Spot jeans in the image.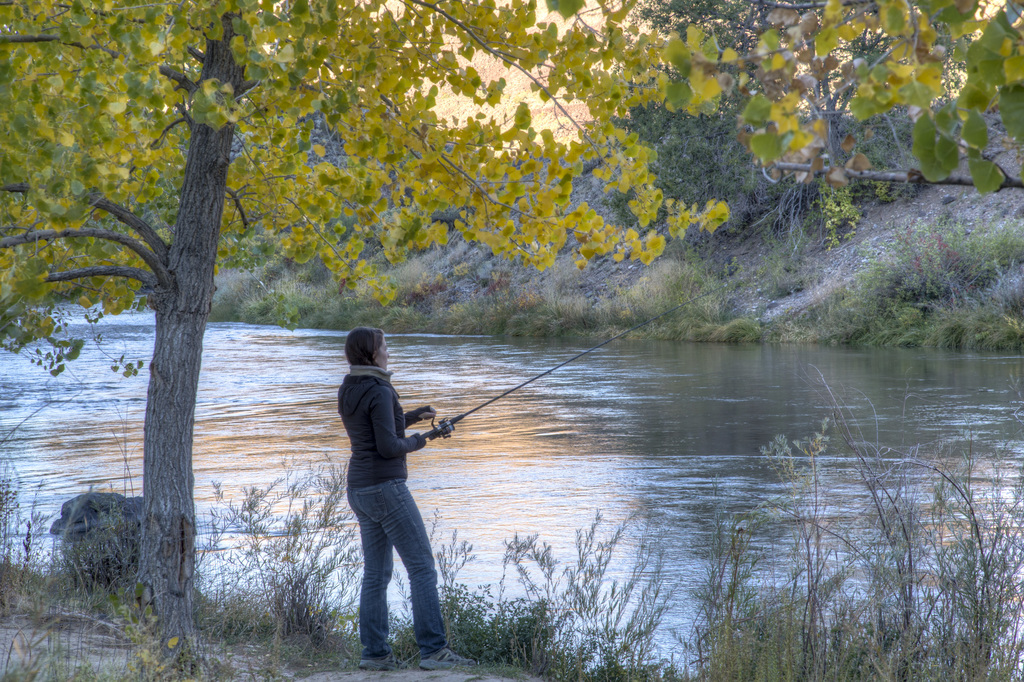
jeans found at 335,456,449,677.
